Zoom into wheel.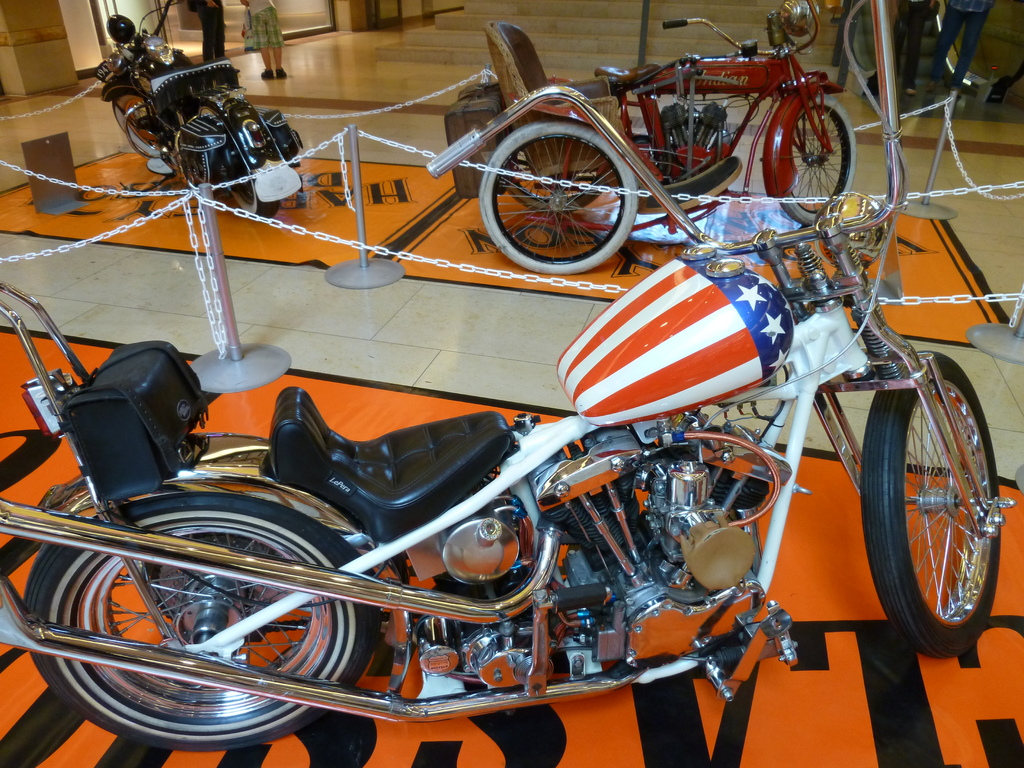
Zoom target: pyautogui.locateOnScreen(781, 94, 860, 229).
